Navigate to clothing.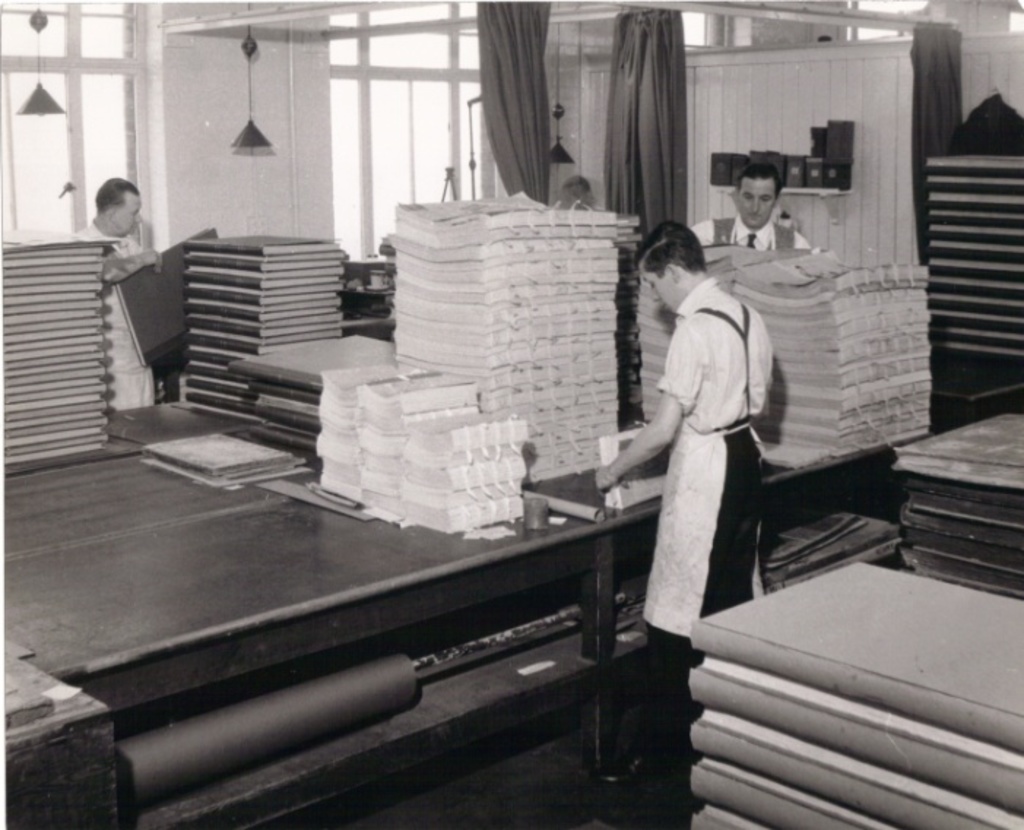
Navigation target: bbox=(624, 225, 783, 660).
